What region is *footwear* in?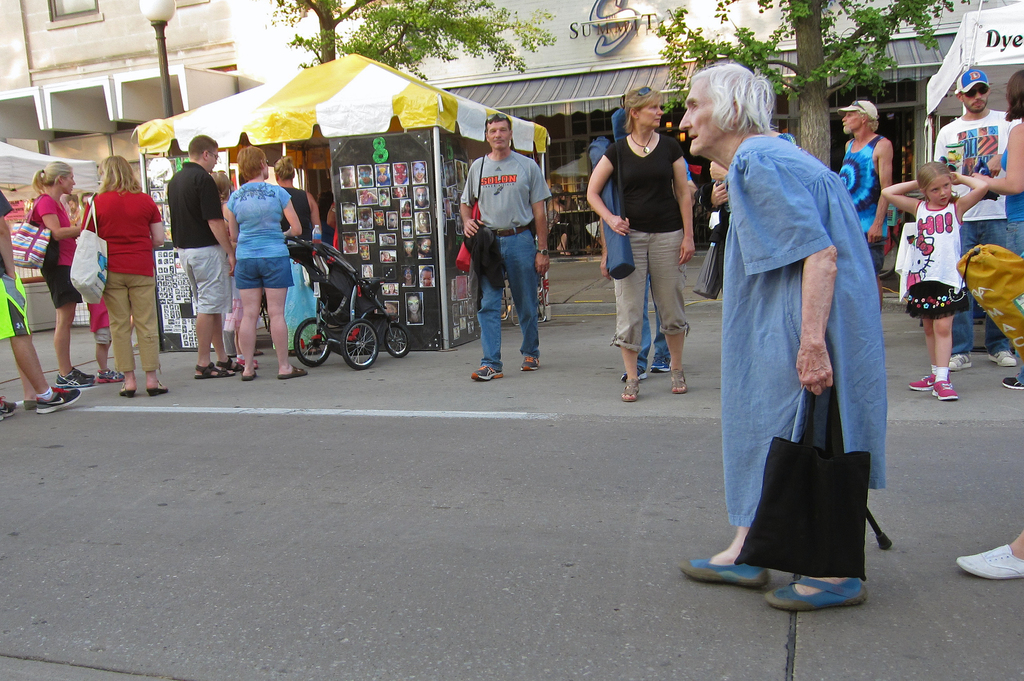
<box>95,369,124,385</box>.
